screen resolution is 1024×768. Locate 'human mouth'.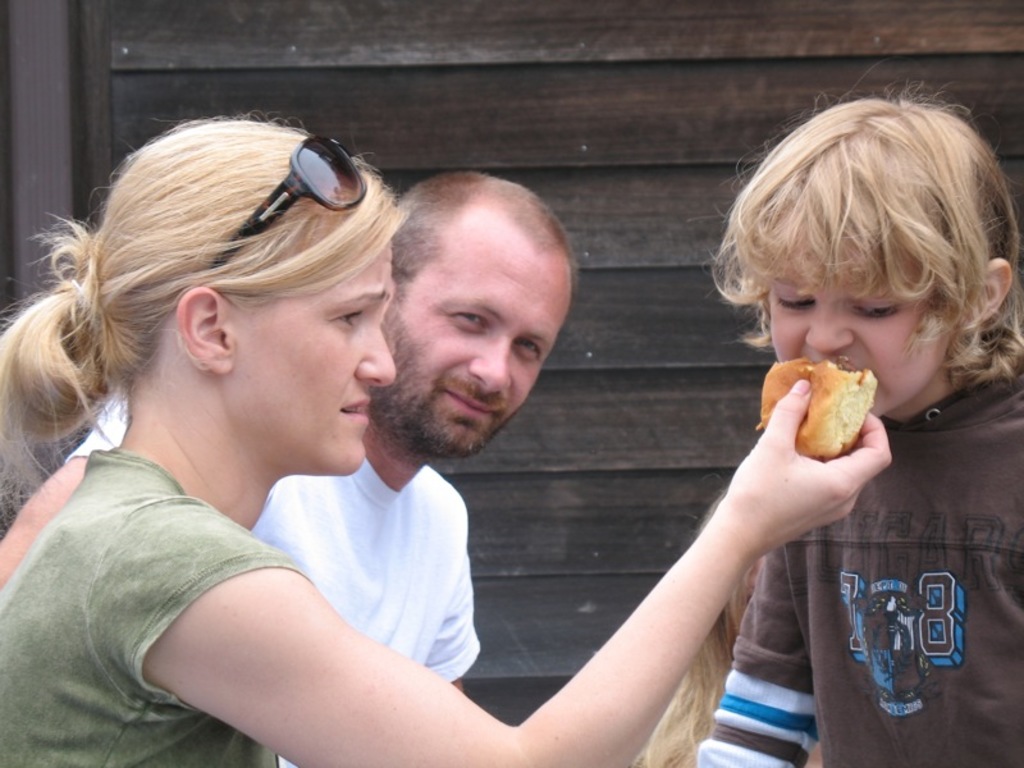
[332, 390, 371, 421].
